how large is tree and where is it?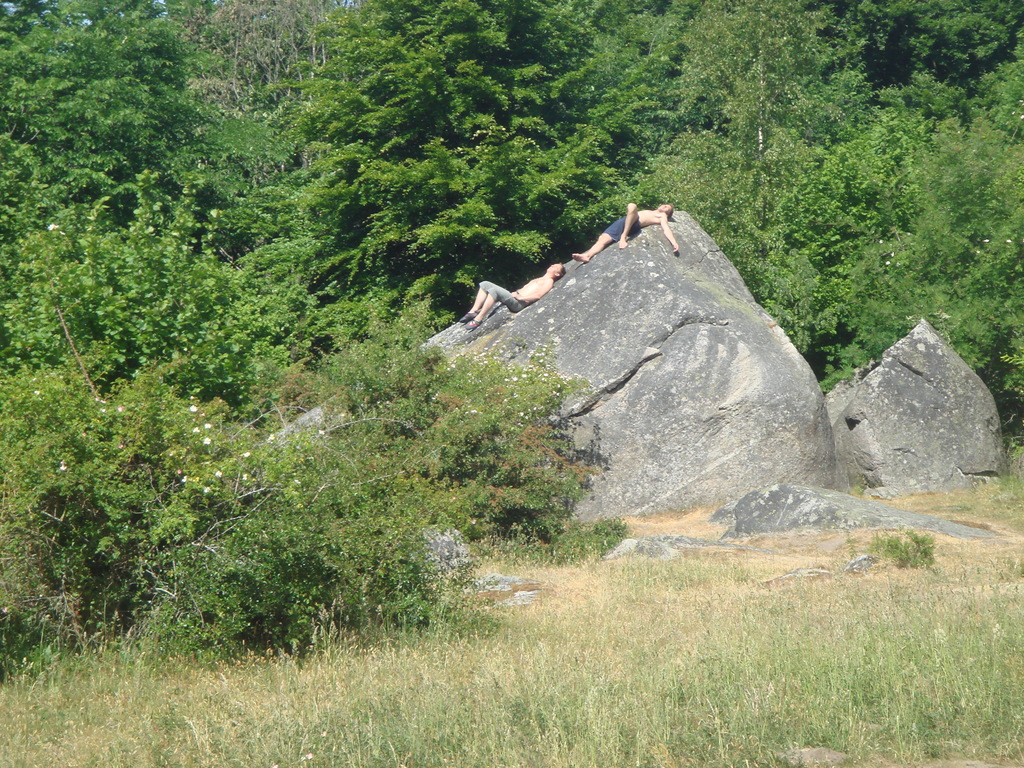
Bounding box: (837,0,1023,98).
